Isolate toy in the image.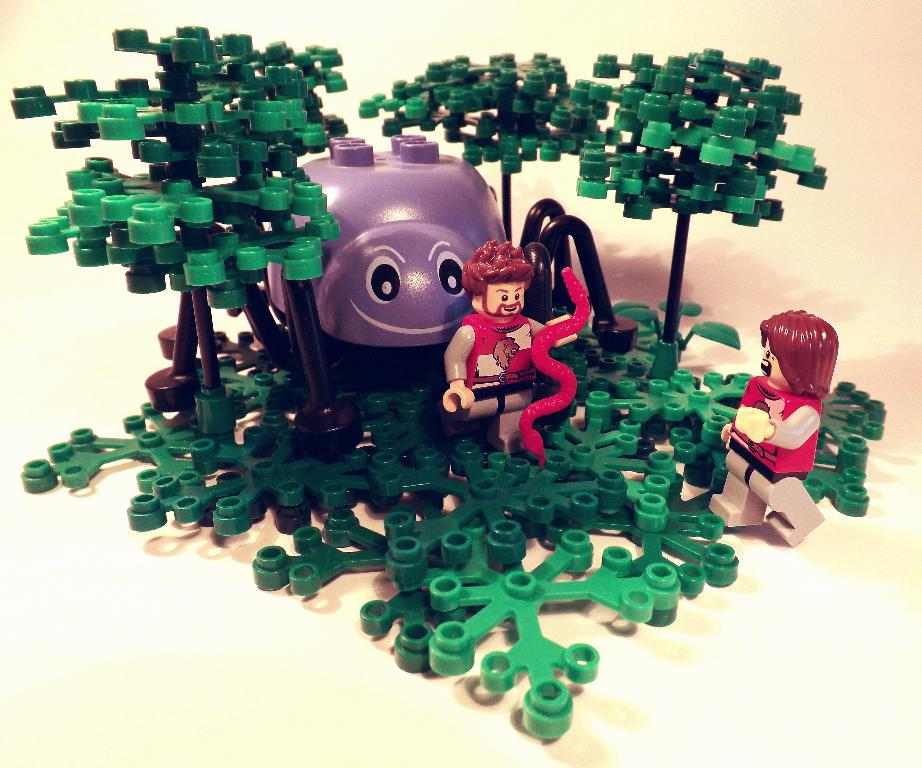
Isolated region: 0/297/885/739.
